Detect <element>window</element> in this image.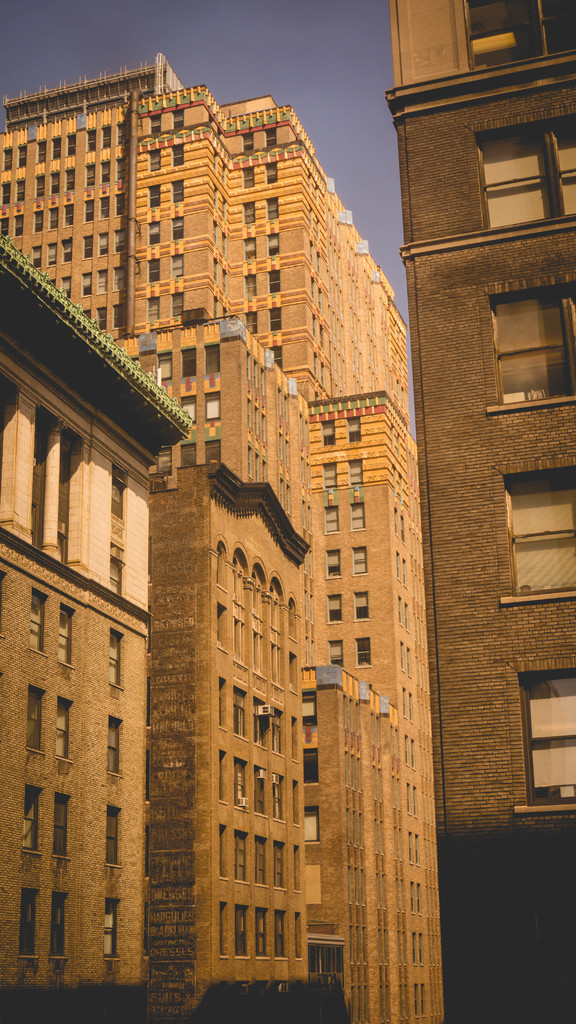
Detection: BBox(116, 122, 127, 145).
